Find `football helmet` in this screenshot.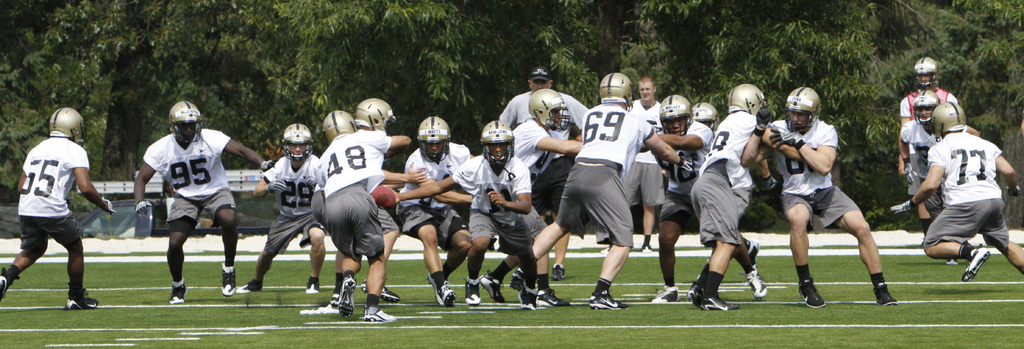
The bounding box for `football helmet` is BBox(320, 110, 356, 147).
